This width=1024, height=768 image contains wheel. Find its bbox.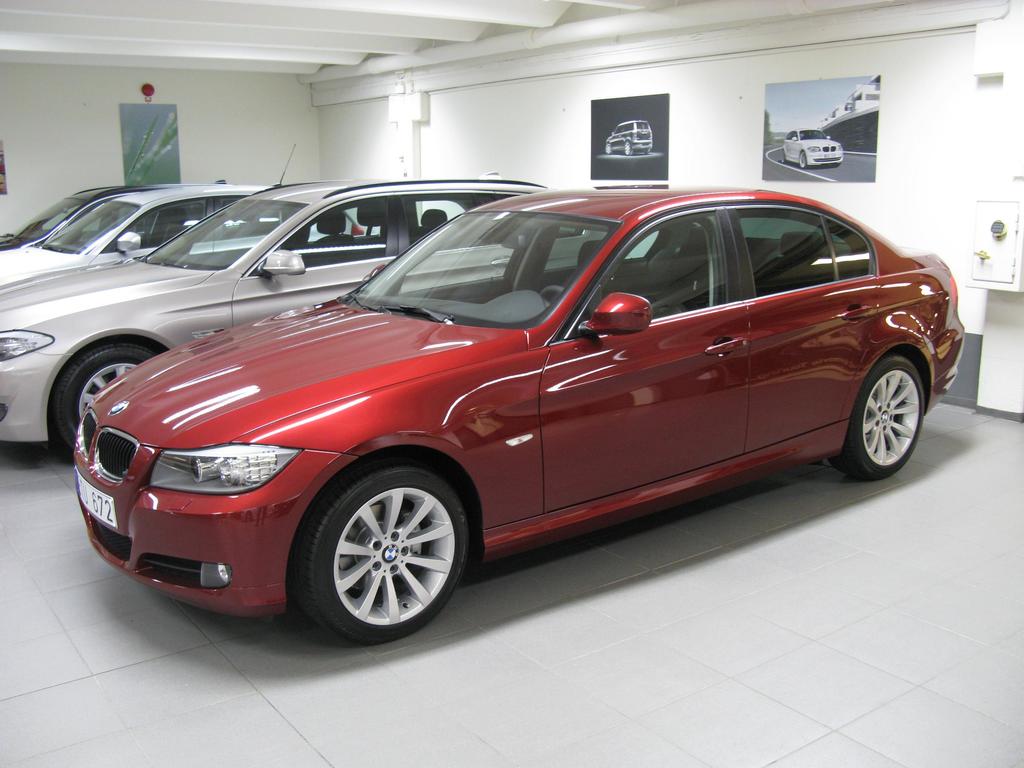
300:465:468:637.
